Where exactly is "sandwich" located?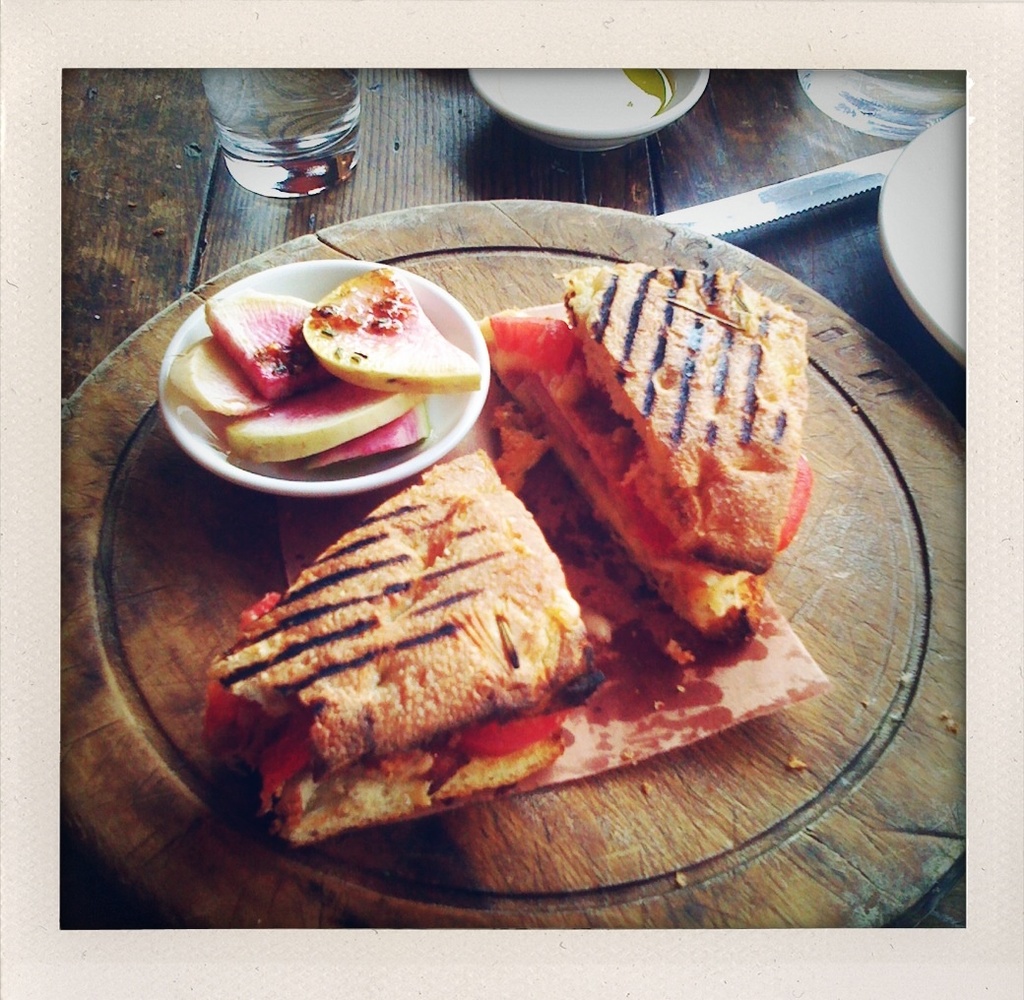
Its bounding box is pyautogui.locateOnScreen(494, 259, 817, 634).
